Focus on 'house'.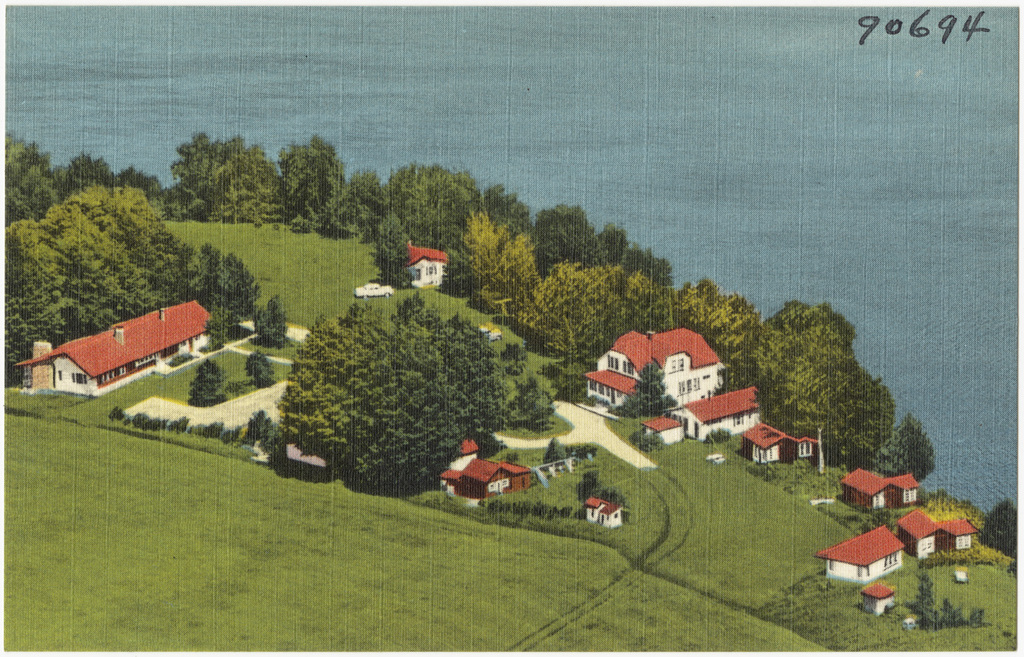
Focused at crop(12, 297, 225, 400).
